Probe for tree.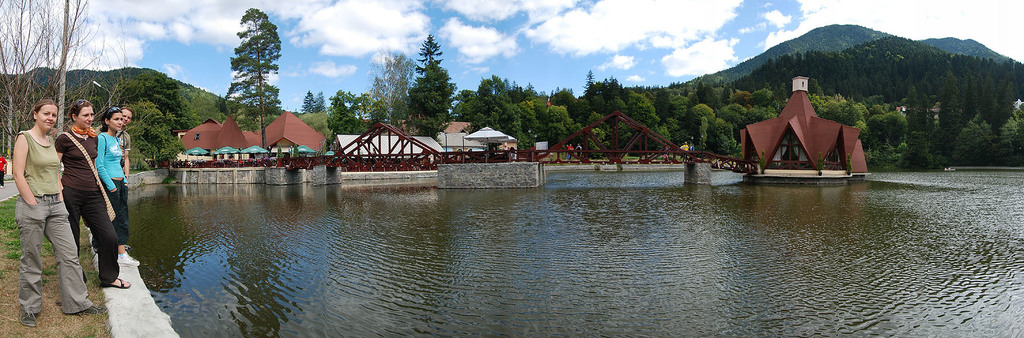
Probe result: x1=221 y1=4 x2=285 y2=146.
